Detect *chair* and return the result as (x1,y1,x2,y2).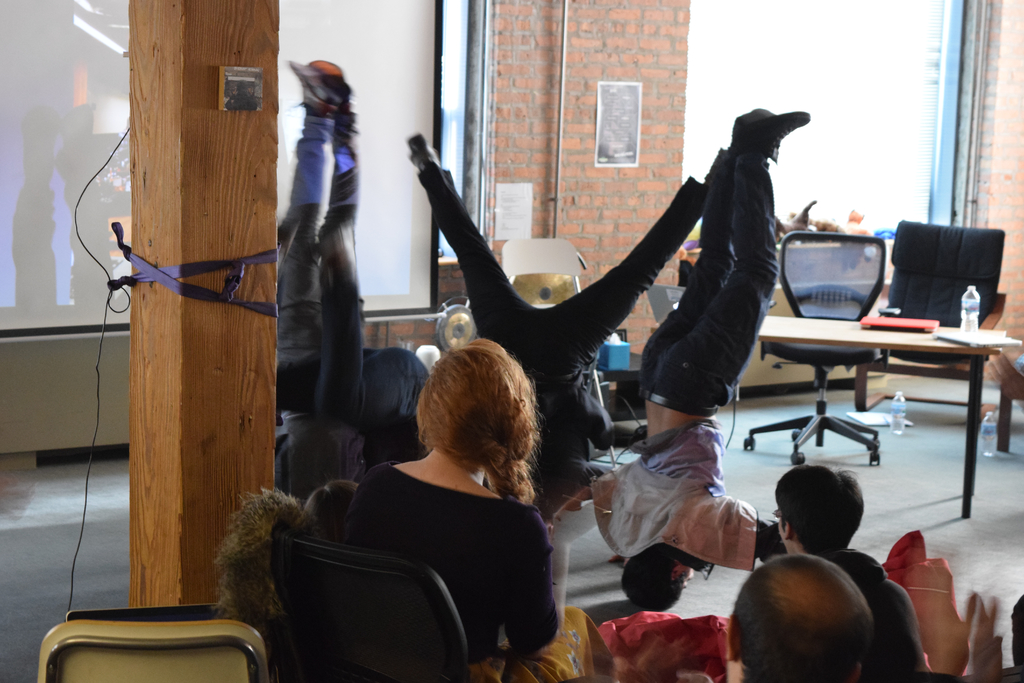
(632,283,687,331).
